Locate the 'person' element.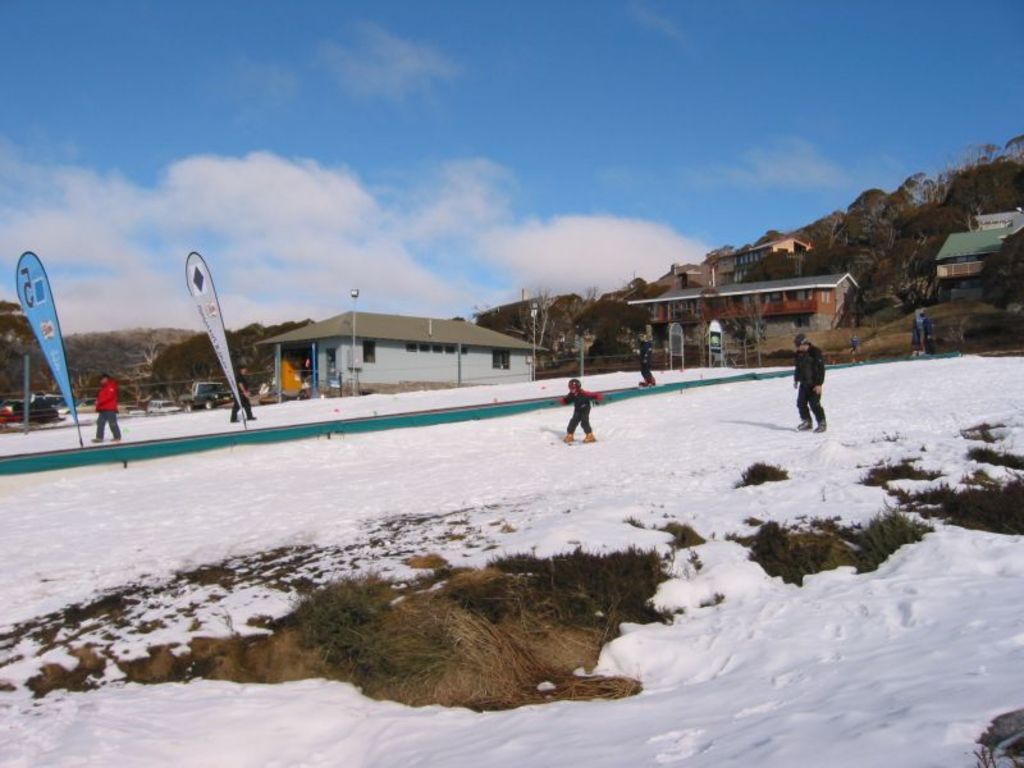
Element bbox: box(787, 330, 842, 430).
